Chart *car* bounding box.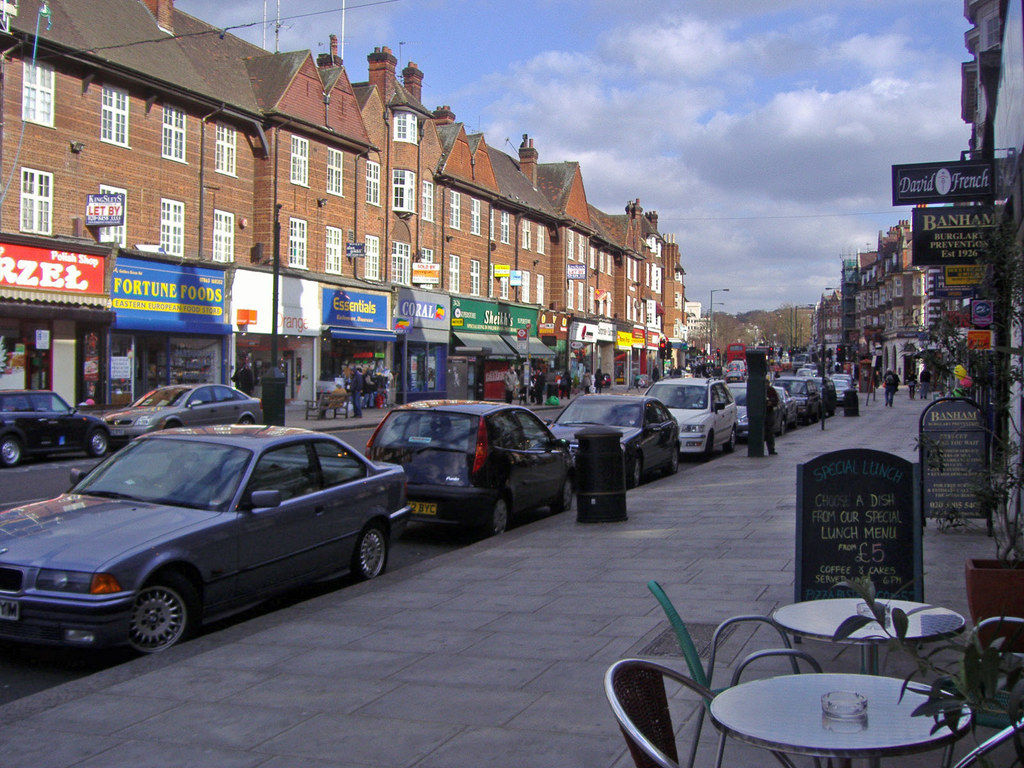
Charted: 830:376:849:401.
